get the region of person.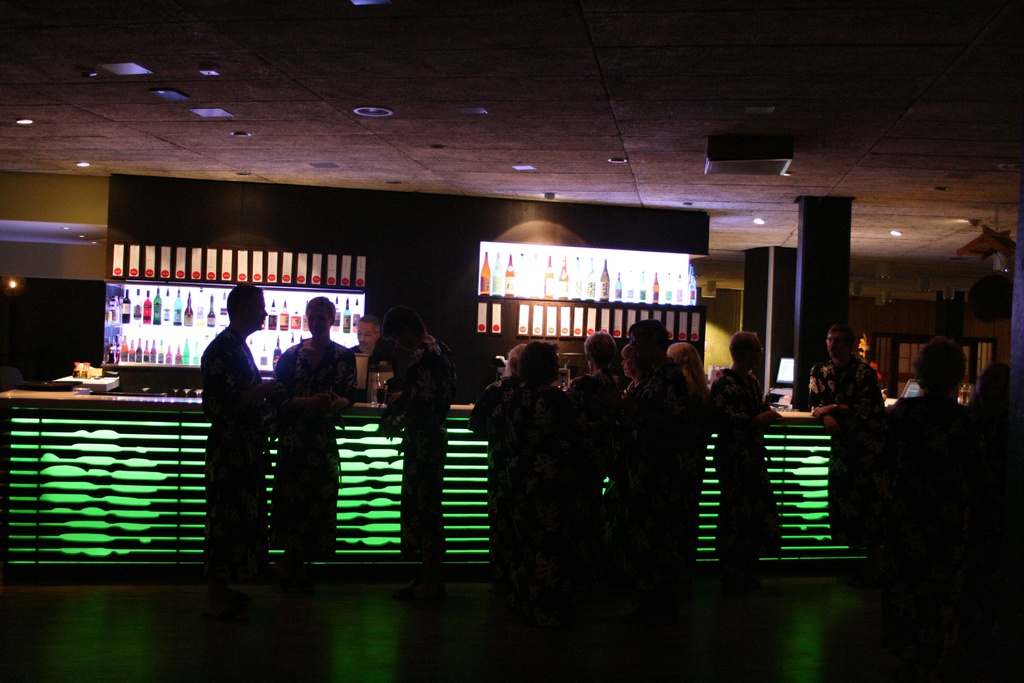
[351, 314, 378, 361].
